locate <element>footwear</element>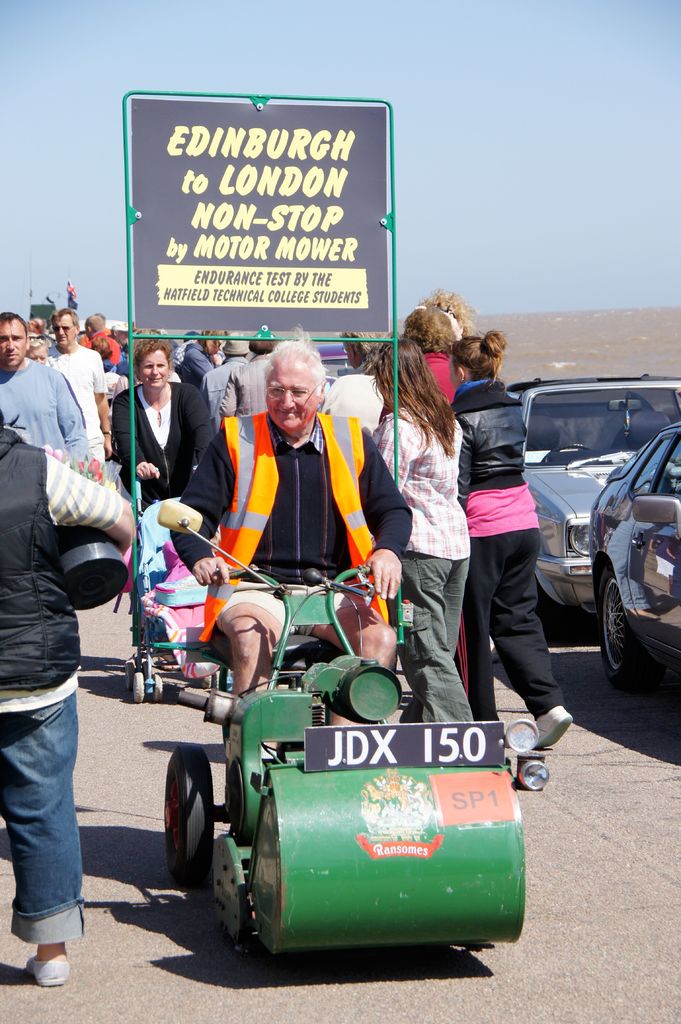
l=534, t=693, r=575, b=749
